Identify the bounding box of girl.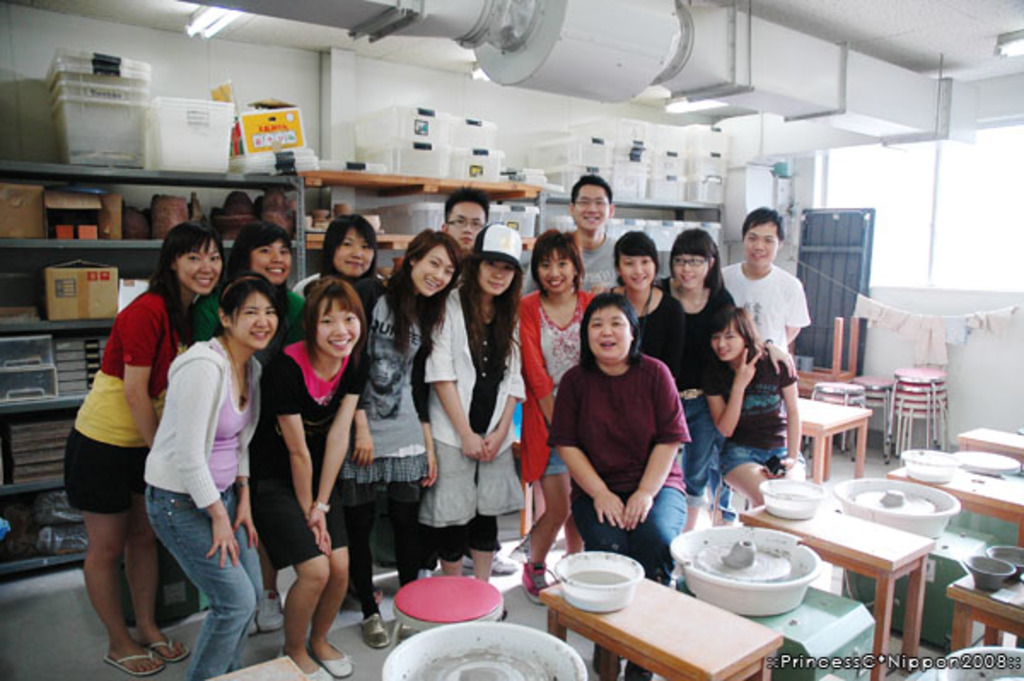
bbox=[418, 217, 532, 587].
